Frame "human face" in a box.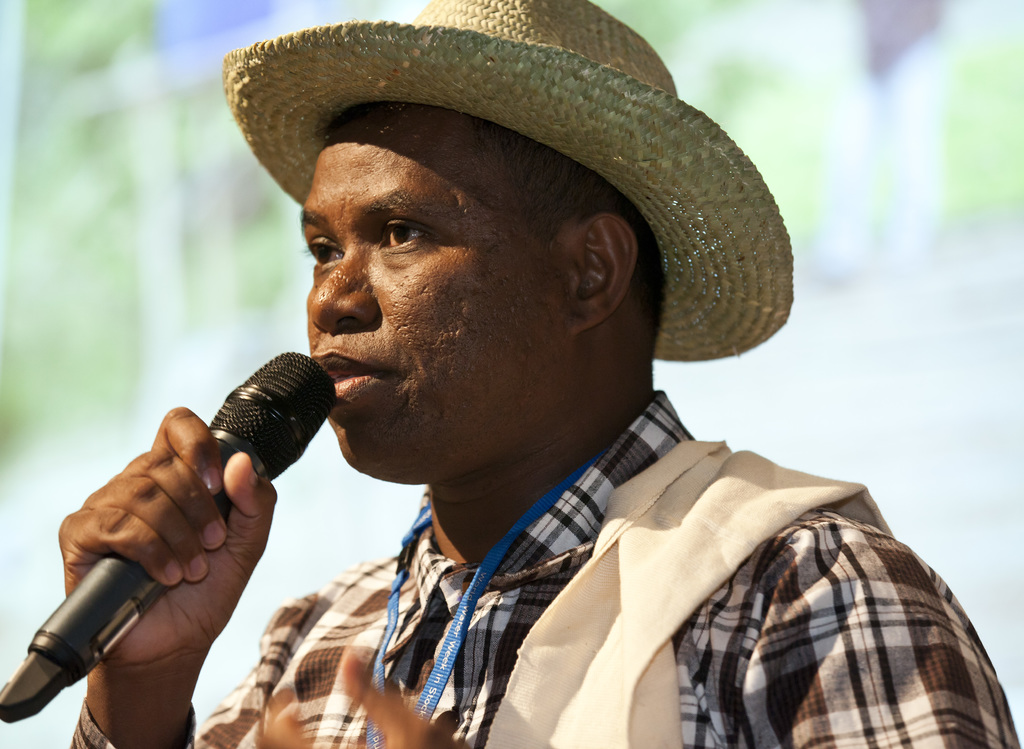
bbox=[294, 100, 582, 488].
